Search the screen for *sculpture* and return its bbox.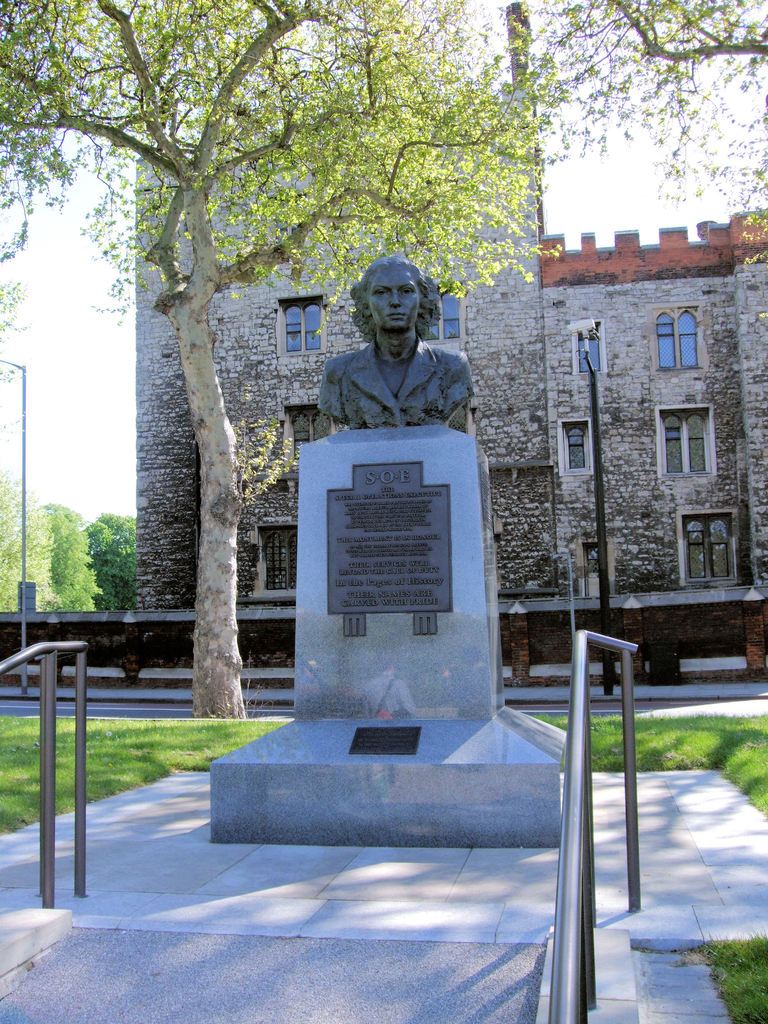
Found: [318, 258, 497, 426].
